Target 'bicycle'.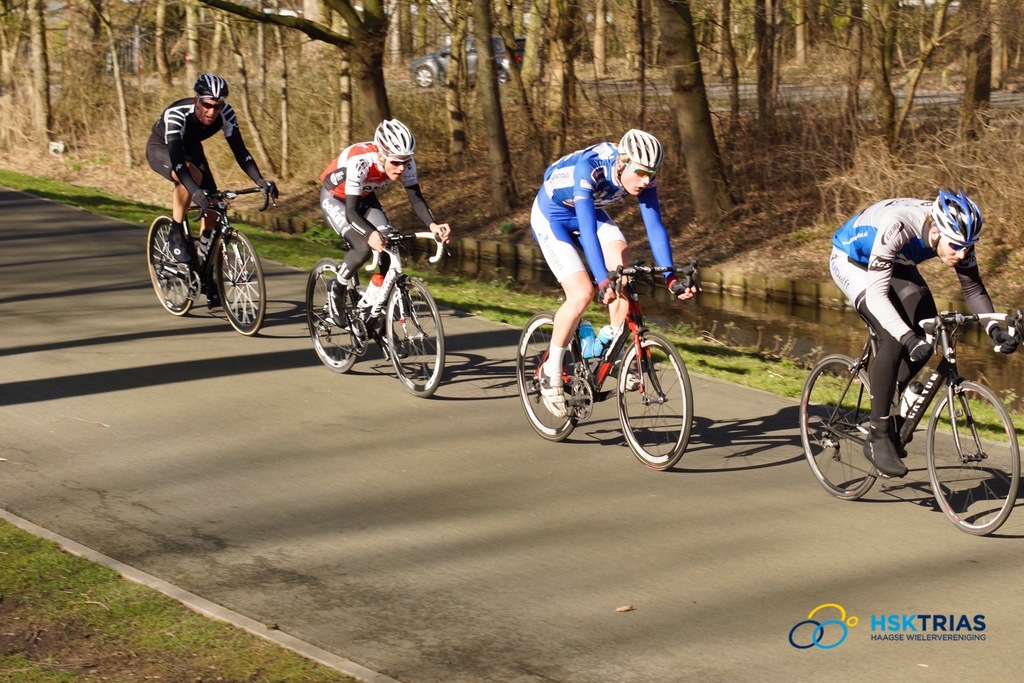
Target region: box(501, 253, 701, 476).
